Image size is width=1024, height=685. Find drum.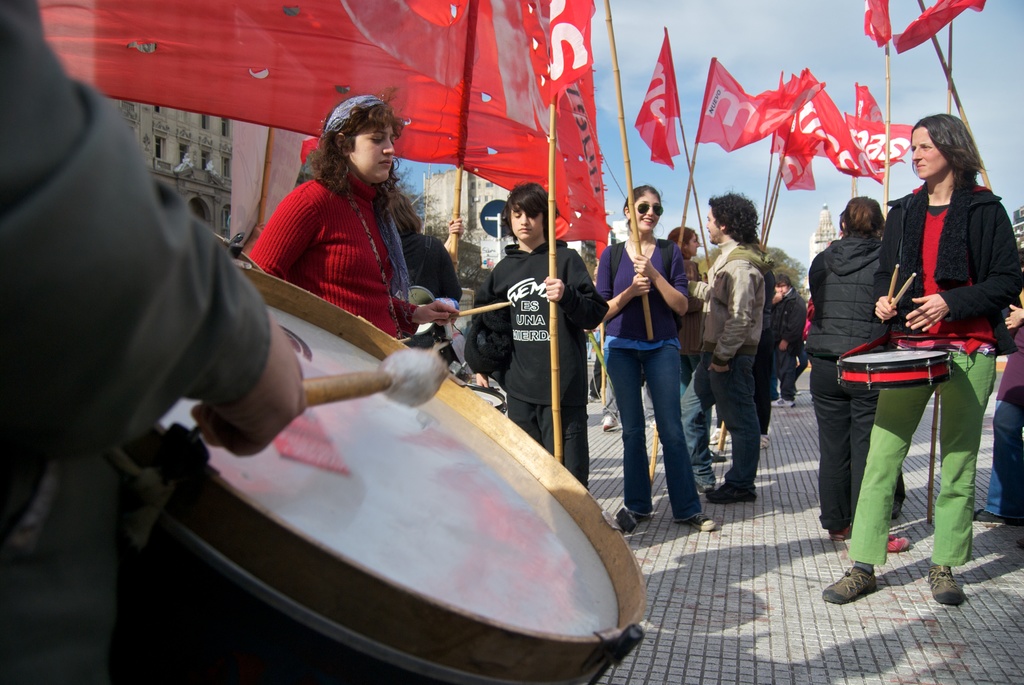
bbox(133, 306, 664, 684).
